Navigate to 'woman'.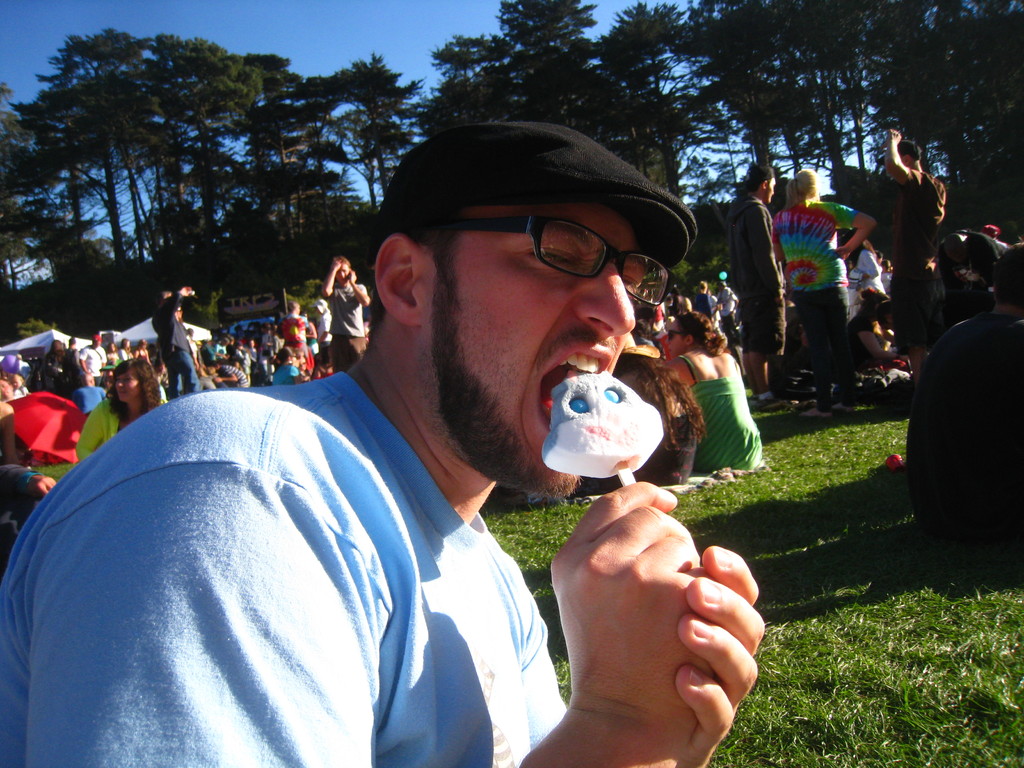
Navigation target: region(76, 360, 168, 461).
